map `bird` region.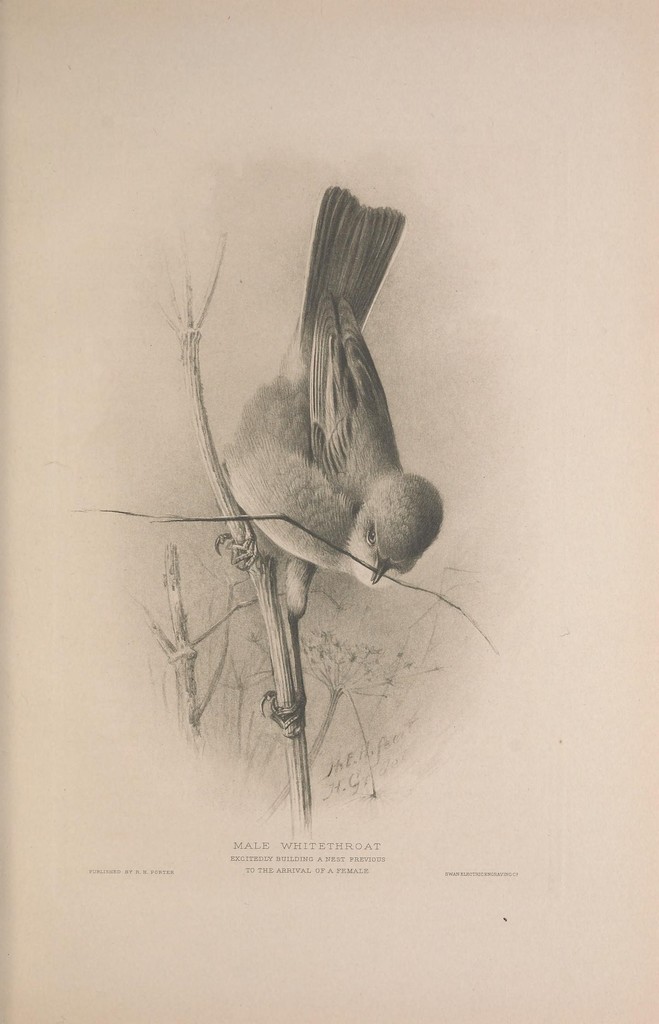
Mapped to 135:216:460:781.
